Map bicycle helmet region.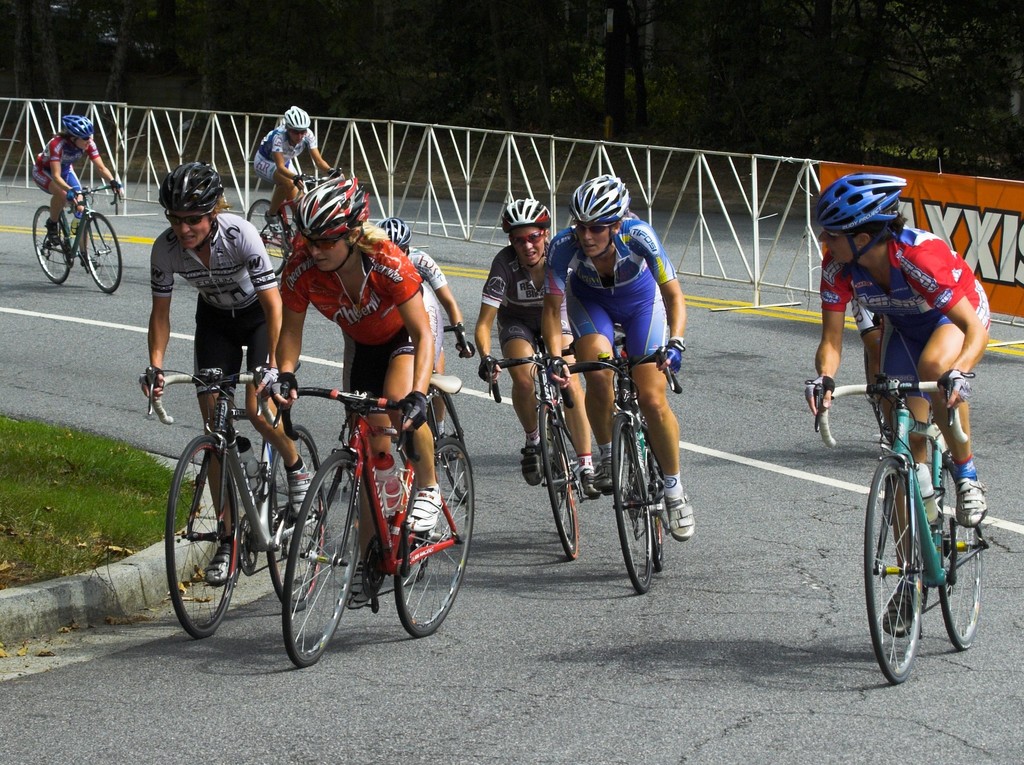
Mapped to select_region(506, 194, 550, 229).
